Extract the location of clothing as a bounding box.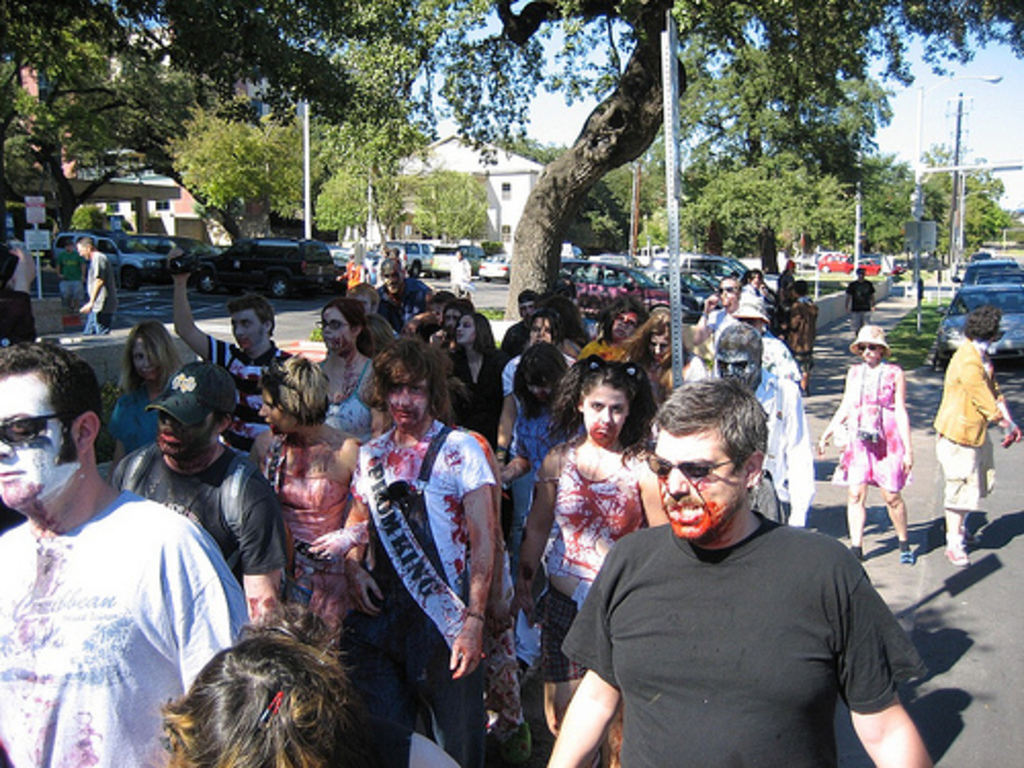
x1=664 y1=358 x2=717 y2=414.
